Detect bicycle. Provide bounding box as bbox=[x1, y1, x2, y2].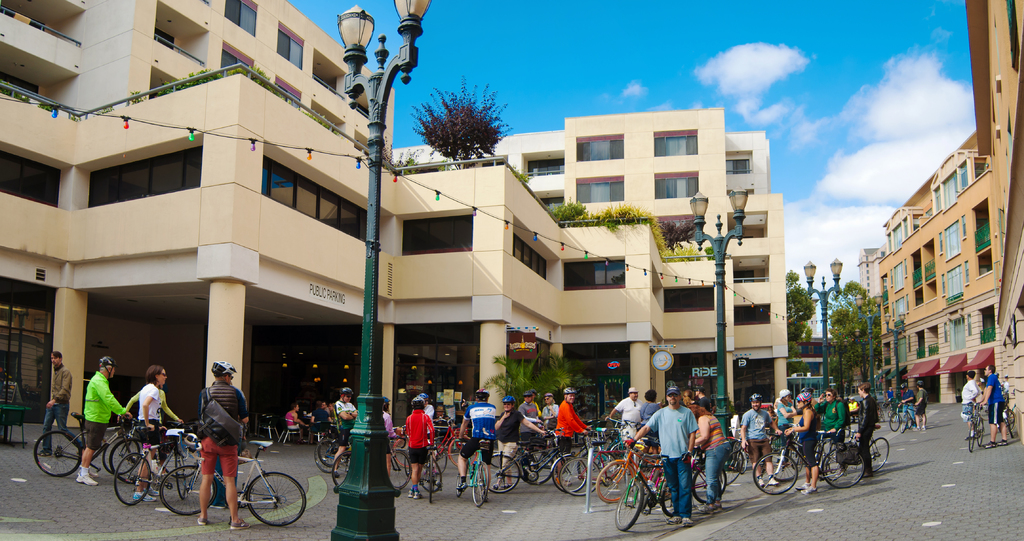
bbox=[999, 391, 1014, 440].
